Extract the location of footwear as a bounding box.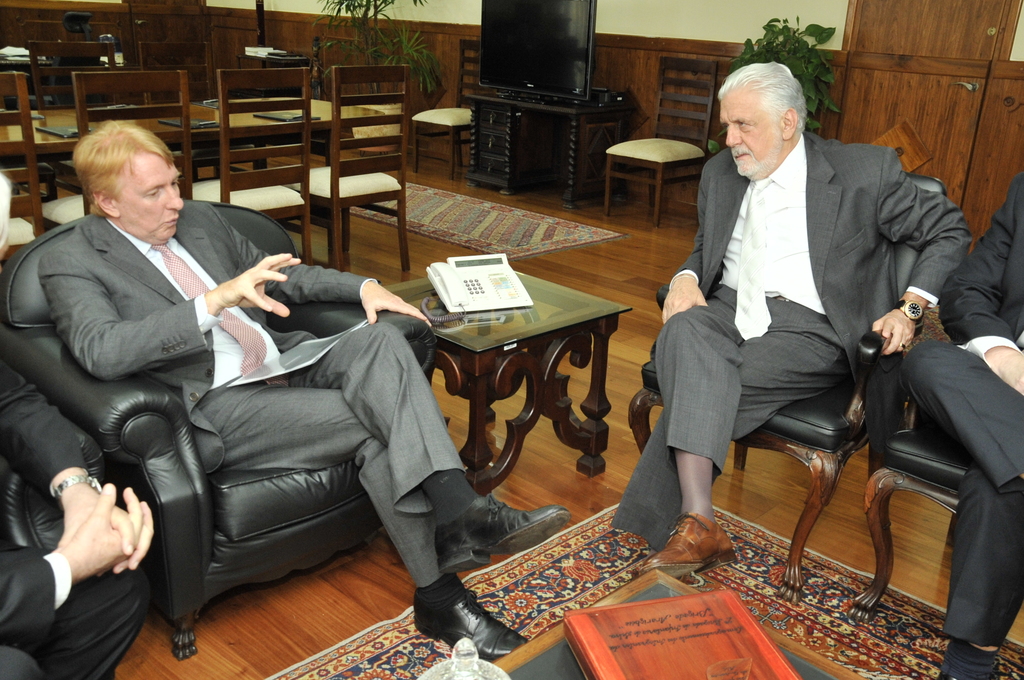
locate(412, 596, 528, 663).
